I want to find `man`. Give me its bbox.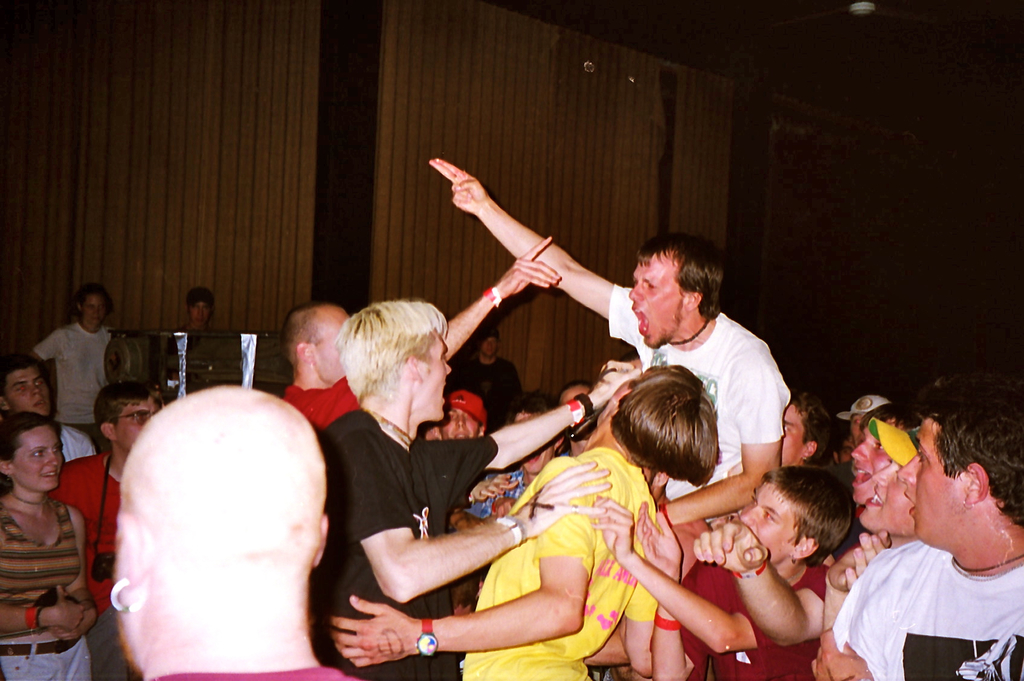
<region>27, 285, 113, 442</region>.
